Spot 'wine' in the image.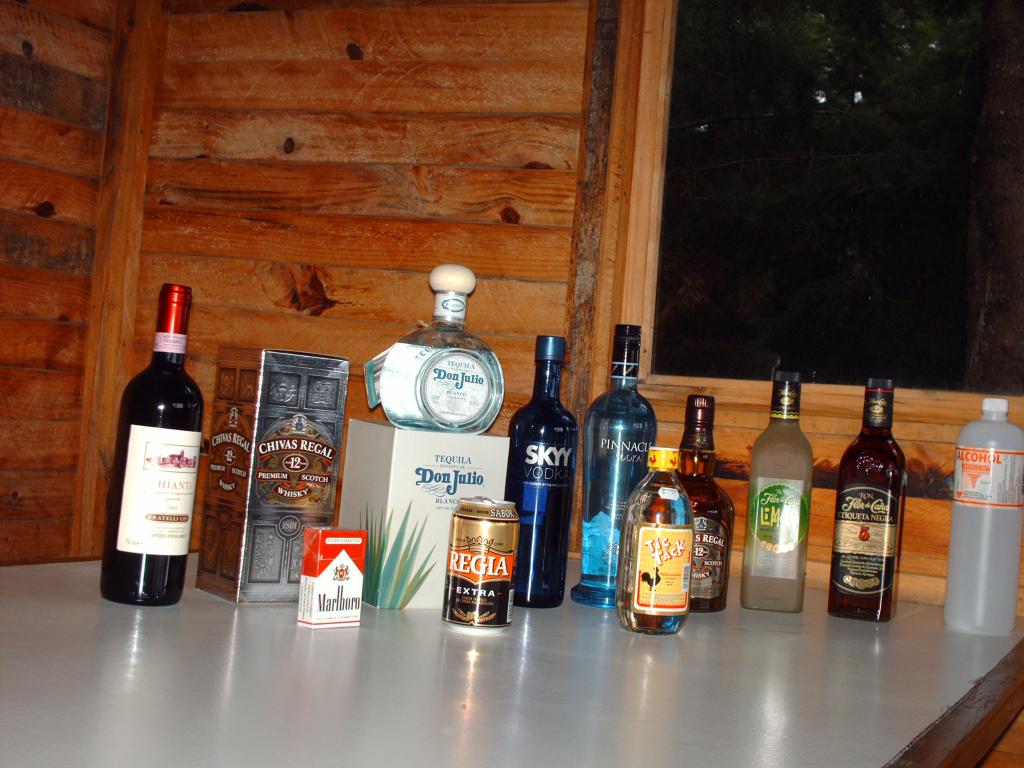
'wine' found at pyautogui.locateOnScreen(580, 324, 657, 611).
